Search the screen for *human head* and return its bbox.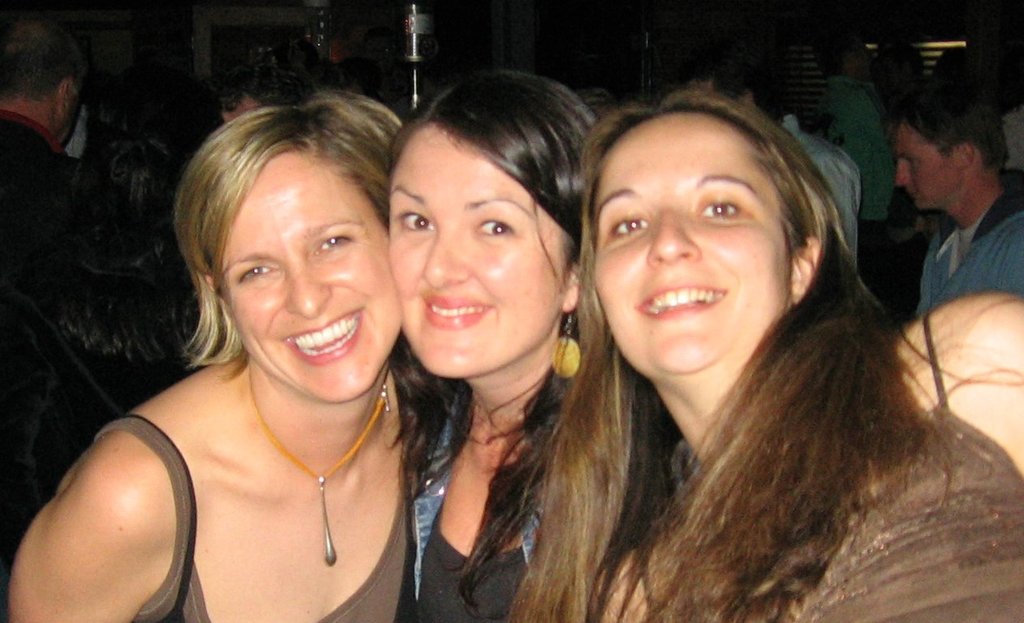
Found: 572 96 836 391.
